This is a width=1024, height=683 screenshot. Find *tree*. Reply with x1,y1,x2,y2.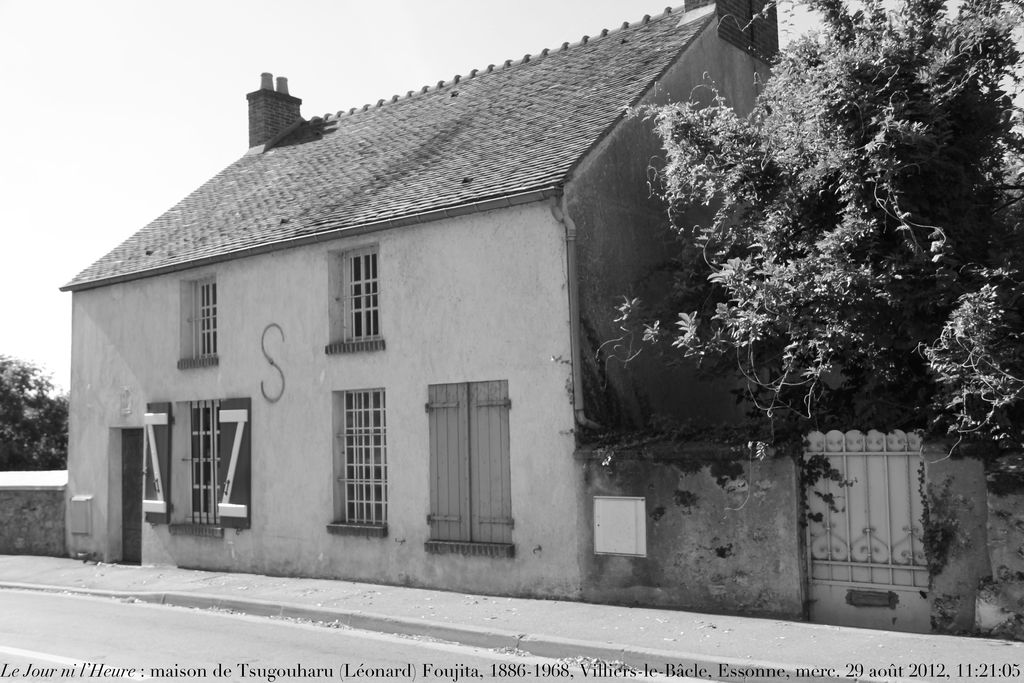
591,0,1022,465.
